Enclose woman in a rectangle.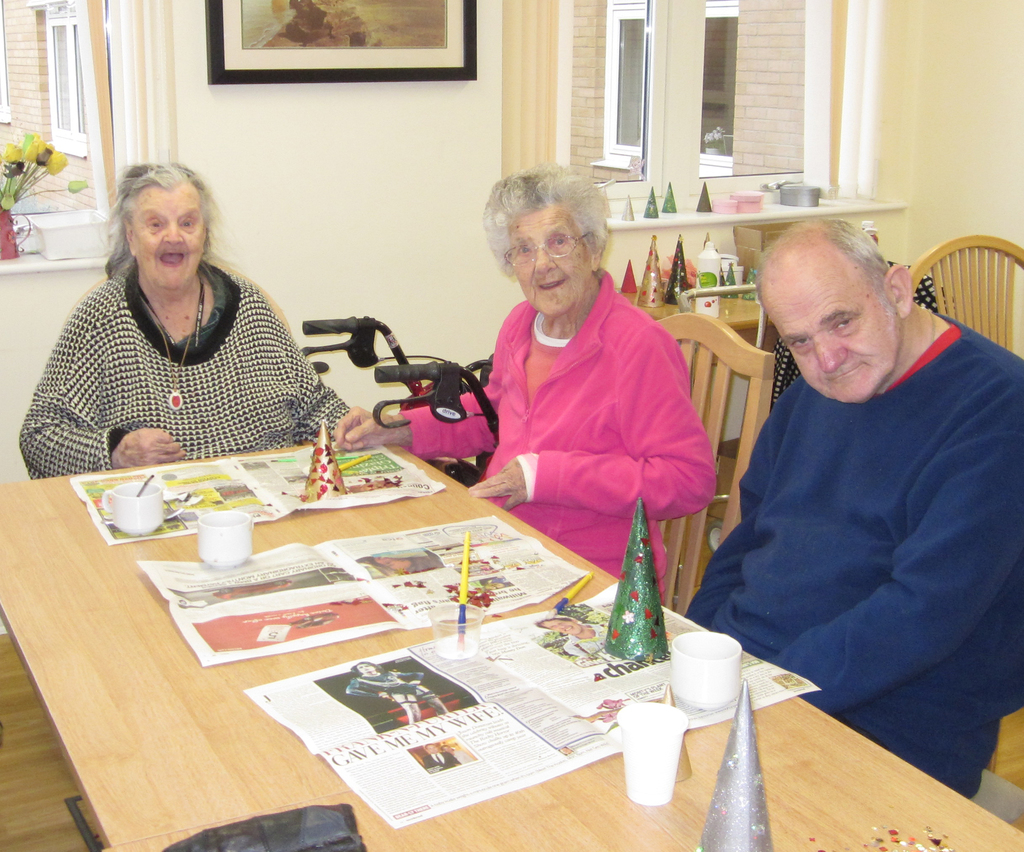
box(358, 552, 443, 579).
